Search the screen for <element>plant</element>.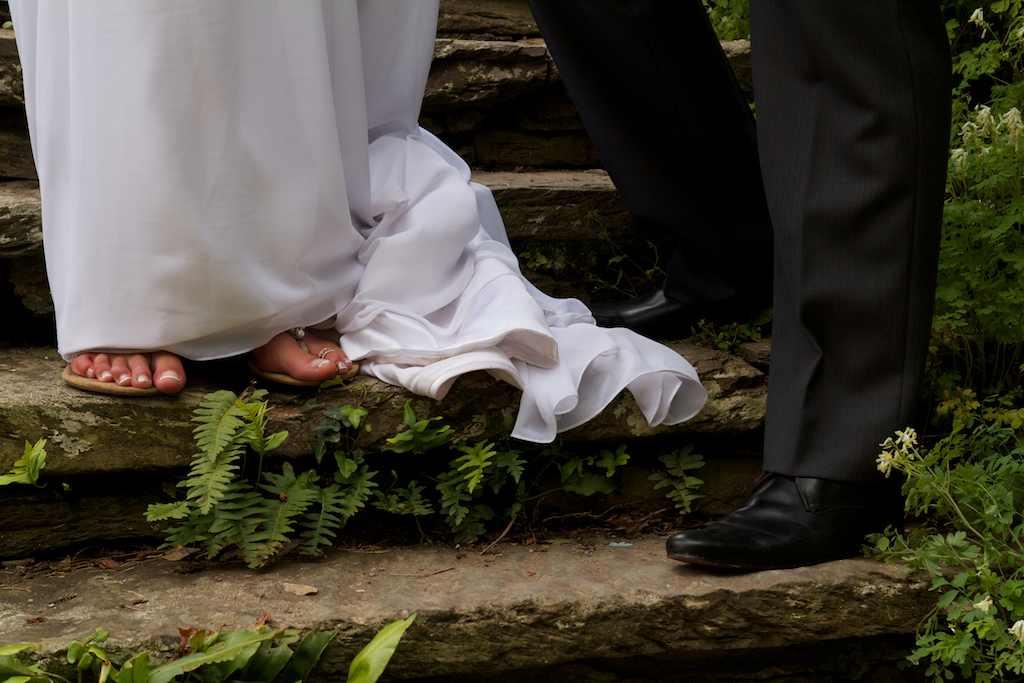
Found at select_region(0, 435, 49, 492).
